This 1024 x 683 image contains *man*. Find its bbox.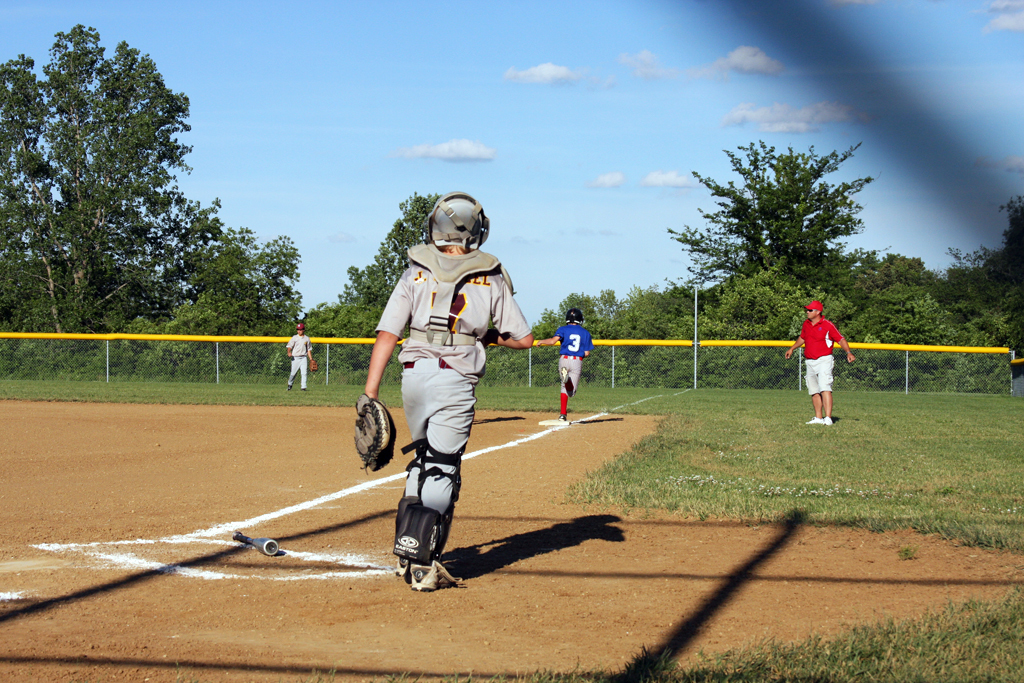
<box>289,321,317,390</box>.
